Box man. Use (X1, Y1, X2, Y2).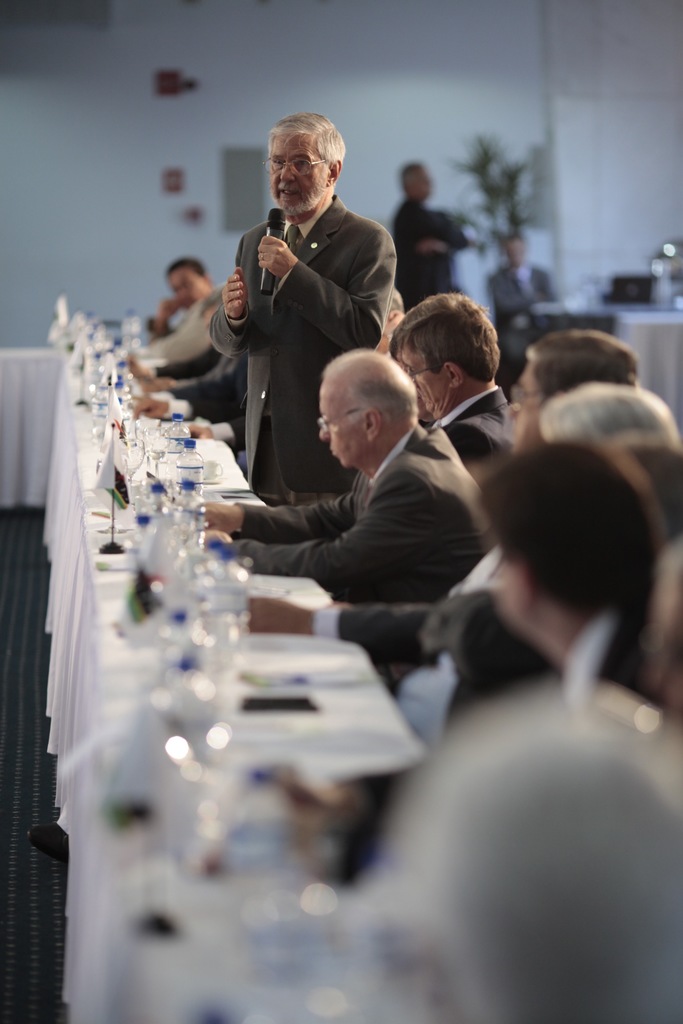
(467, 228, 557, 350).
